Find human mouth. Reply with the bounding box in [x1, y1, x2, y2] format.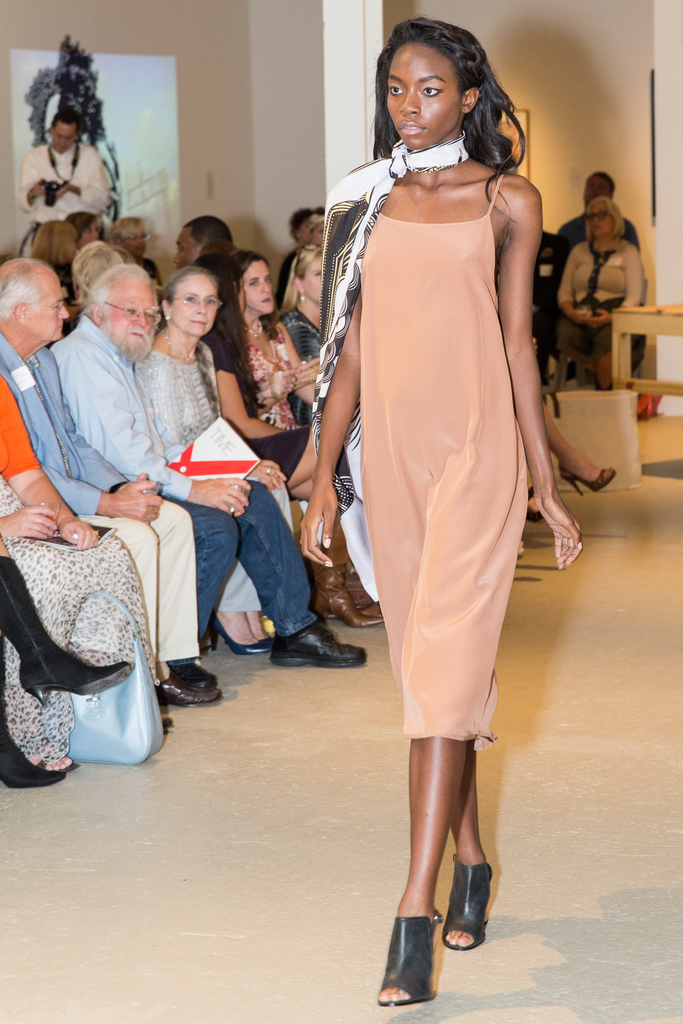
[131, 328, 143, 339].
